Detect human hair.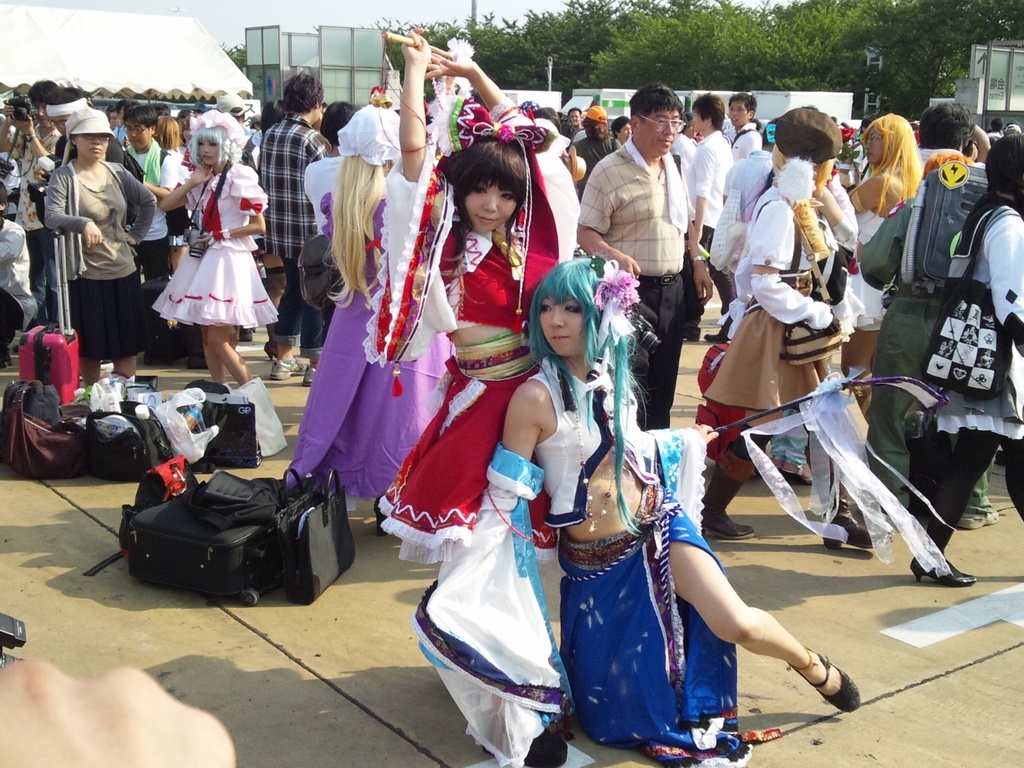
Detected at bbox=[50, 84, 80, 115].
